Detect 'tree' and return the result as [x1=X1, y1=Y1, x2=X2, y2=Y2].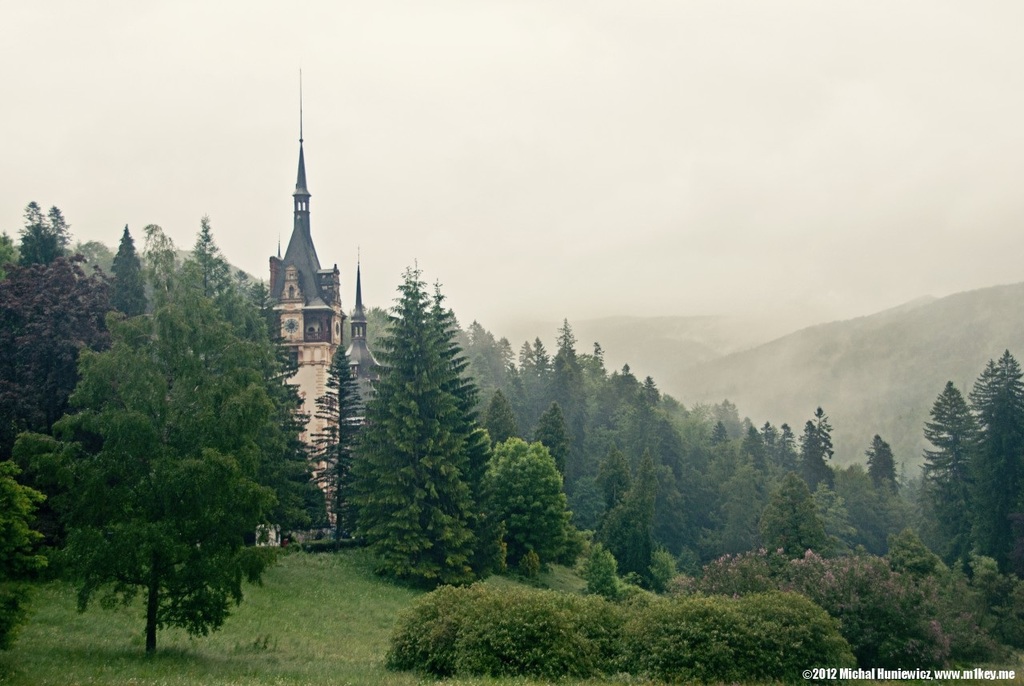
[x1=386, y1=570, x2=509, y2=684].
